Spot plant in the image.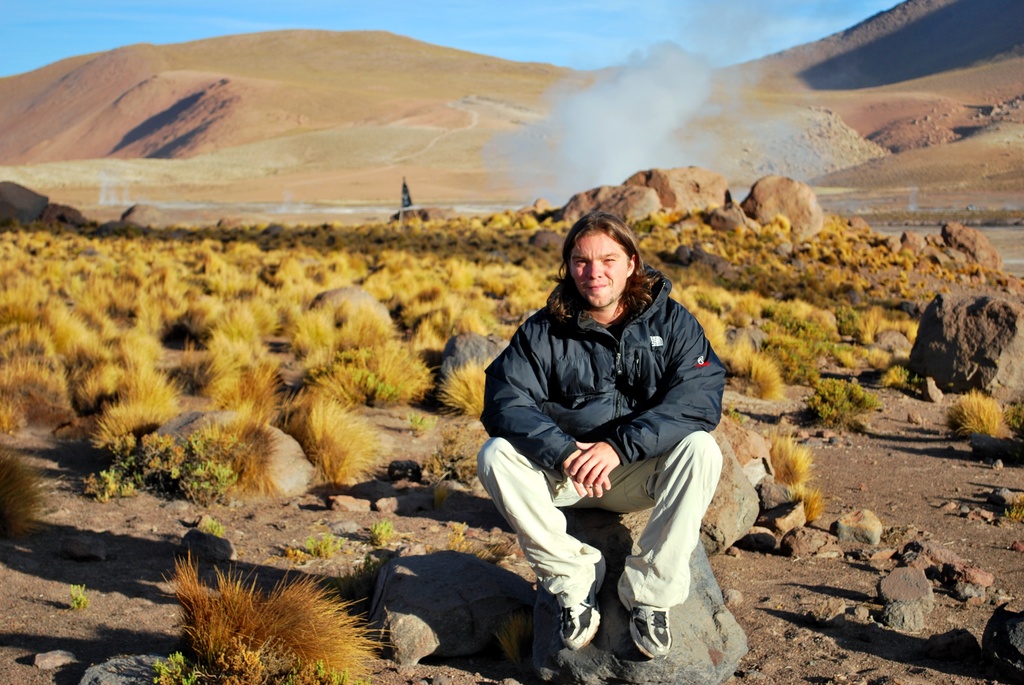
plant found at (x1=66, y1=584, x2=91, y2=610).
